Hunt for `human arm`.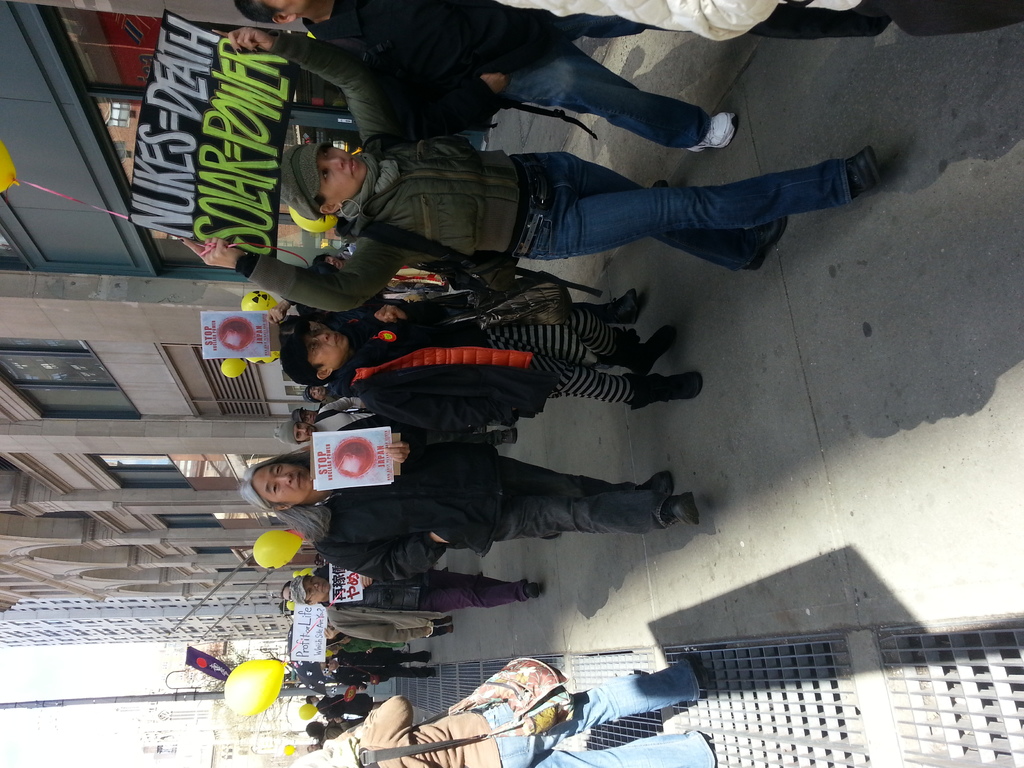
Hunted down at box=[372, 305, 409, 323].
